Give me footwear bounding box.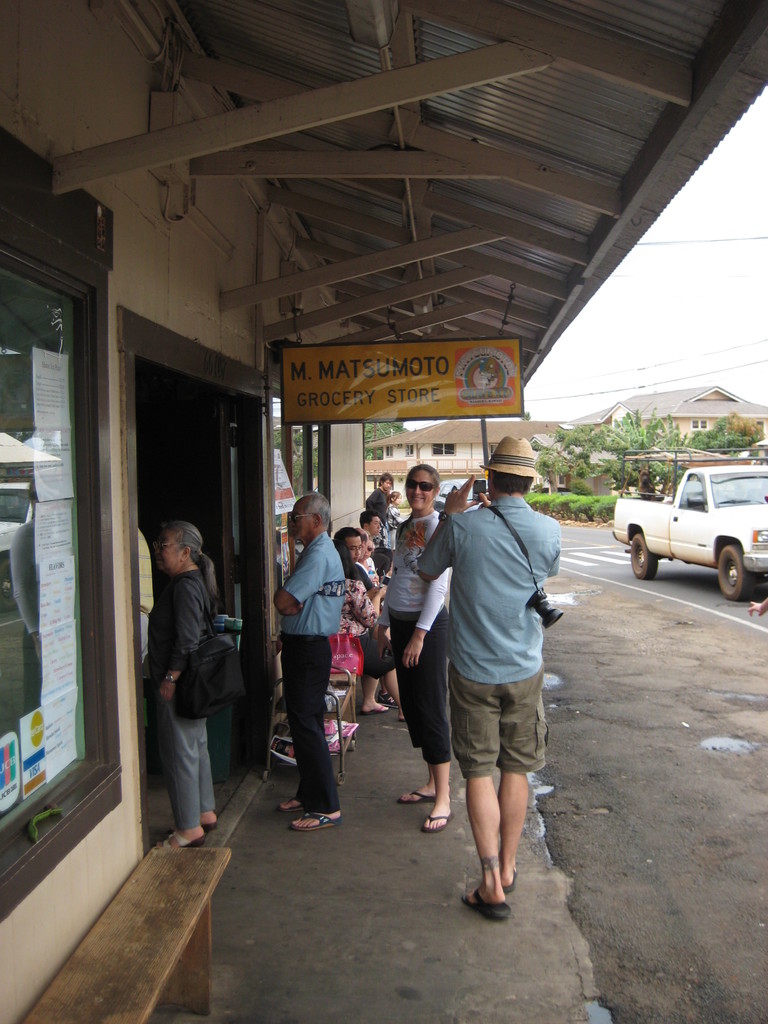
Rect(375, 691, 396, 708).
